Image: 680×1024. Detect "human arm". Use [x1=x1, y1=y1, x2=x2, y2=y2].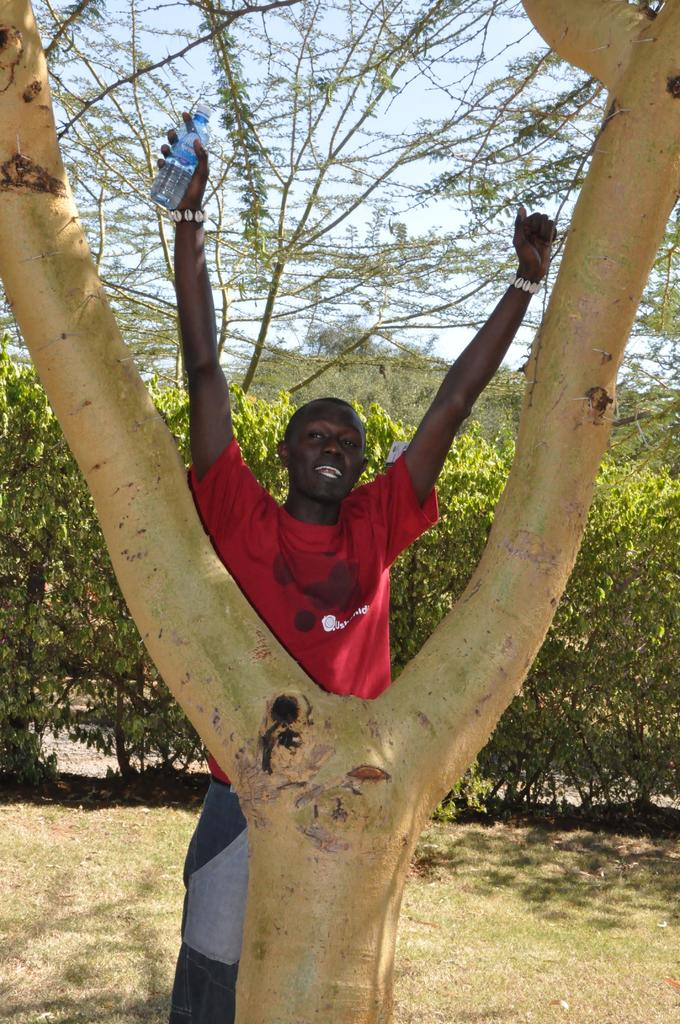
[x1=388, y1=243, x2=547, y2=511].
